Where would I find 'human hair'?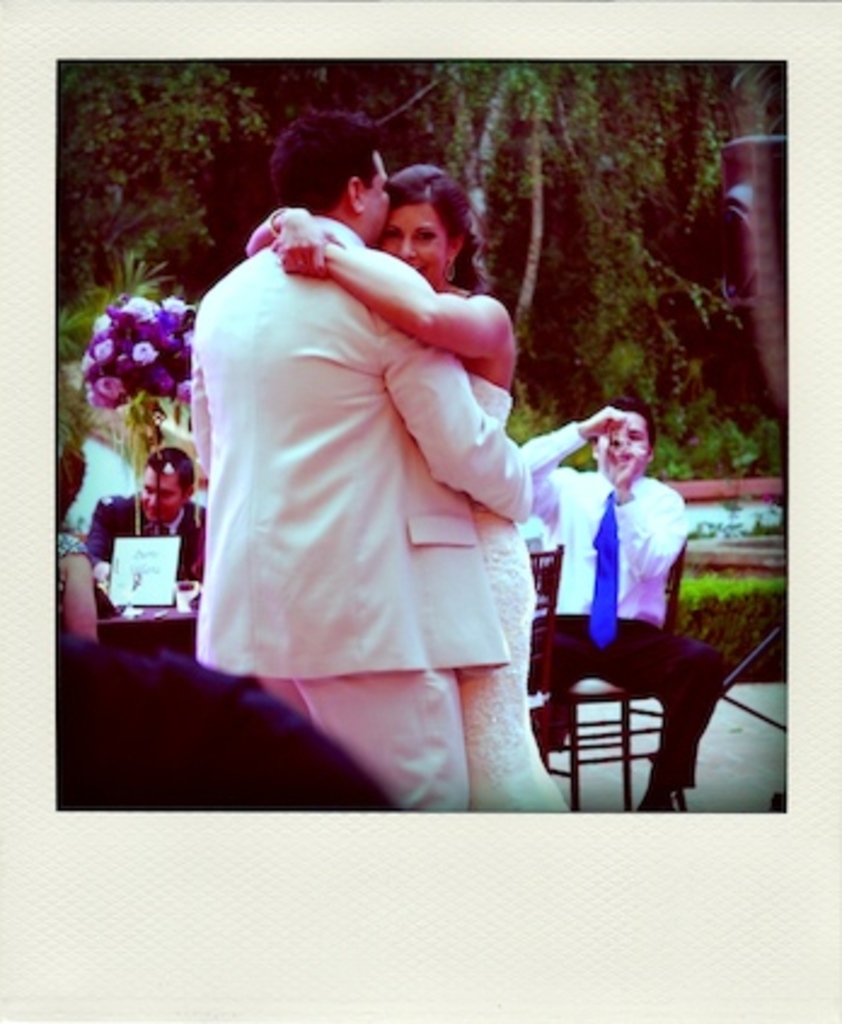
At BBox(145, 436, 196, 482).
